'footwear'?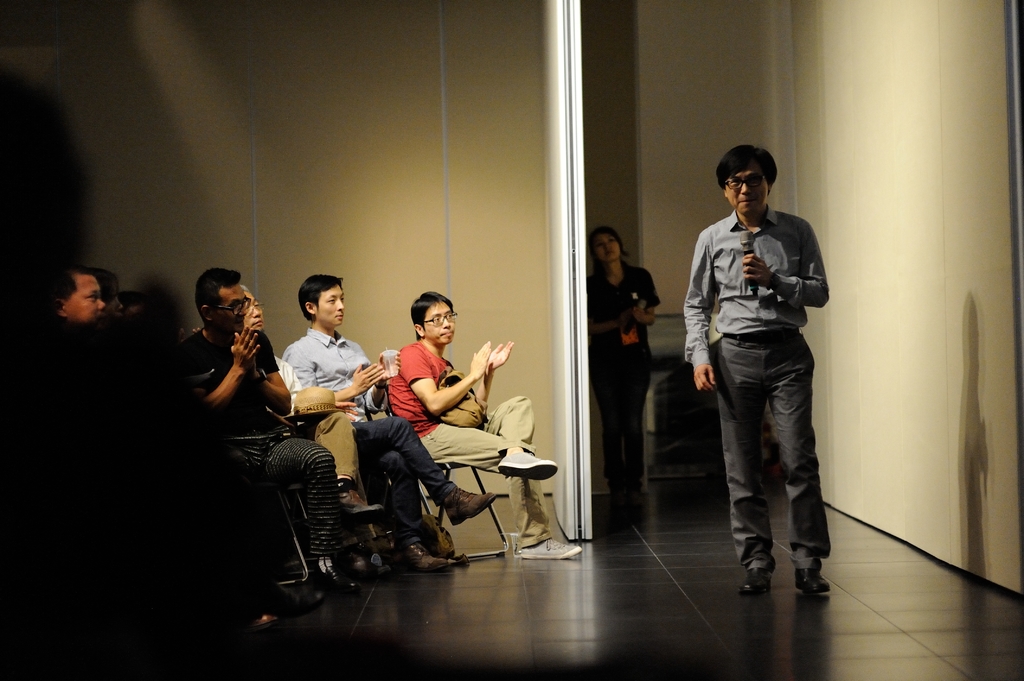
(x1=402, y1=540, x2=452, y2=571)
